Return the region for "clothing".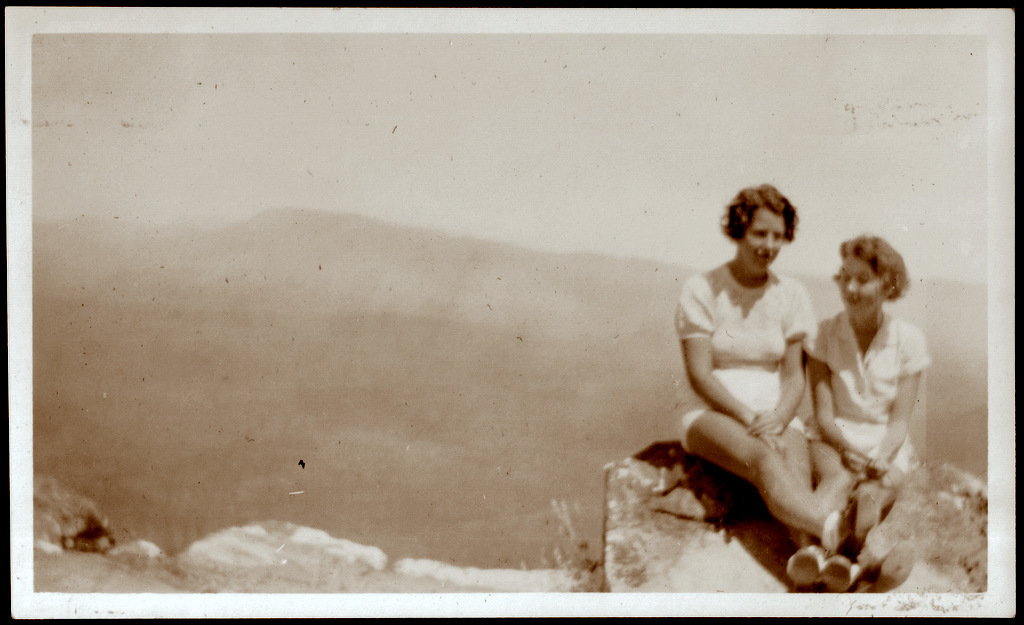
674, 254, 818, 452.
